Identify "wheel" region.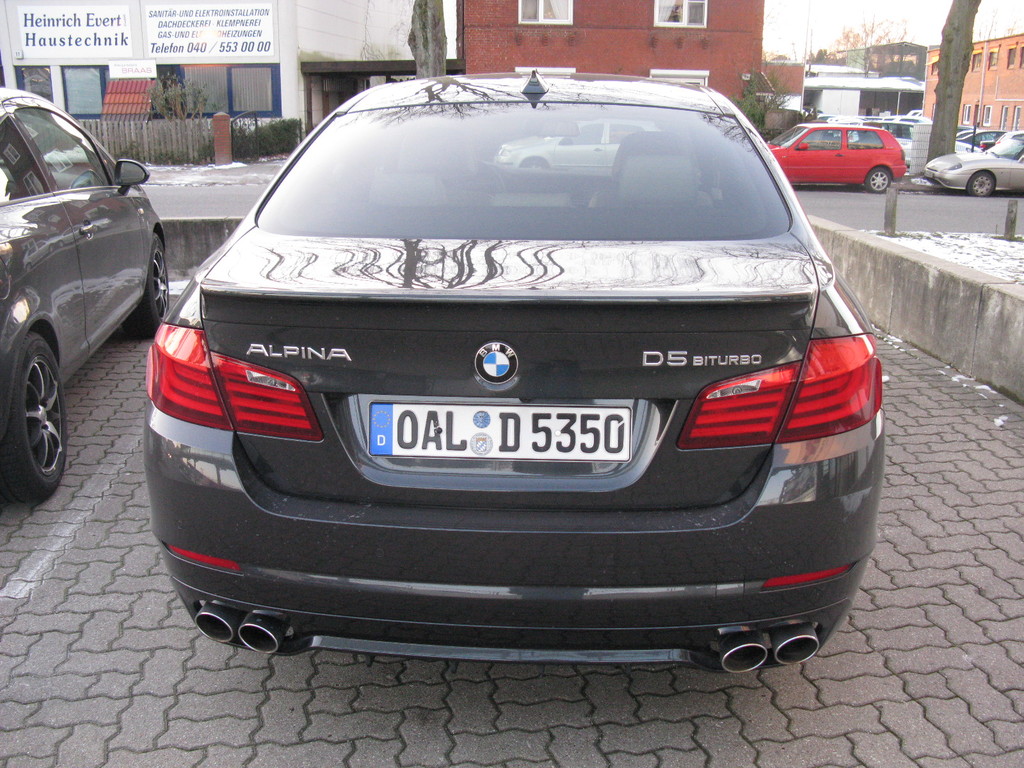
Region: [0, 308, 89, 503].
